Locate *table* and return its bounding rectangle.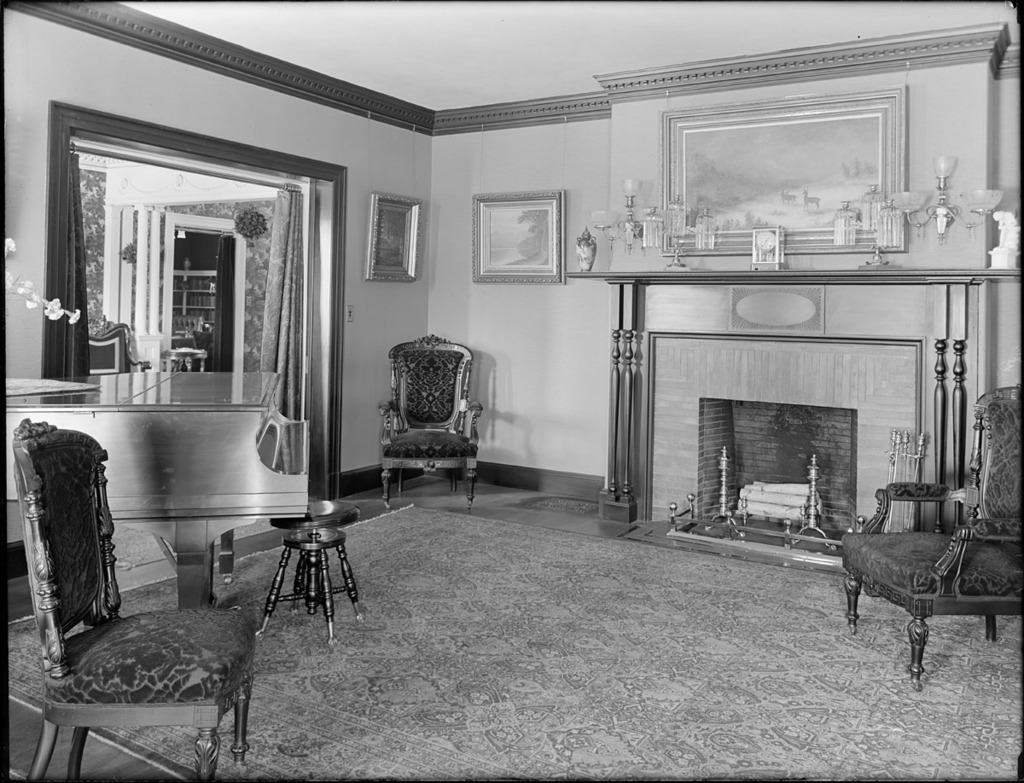
bbox=(161, 346, 209, 369).
